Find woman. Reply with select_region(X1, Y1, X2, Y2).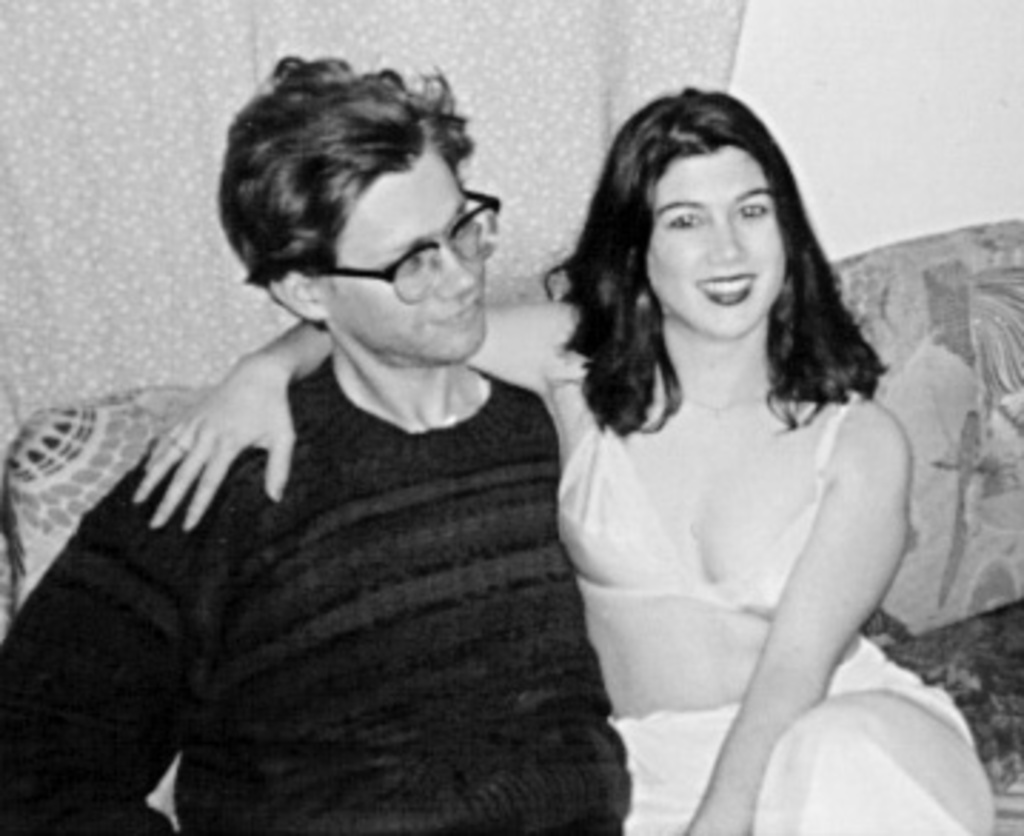
select_region(285, 83, 893, 822).
